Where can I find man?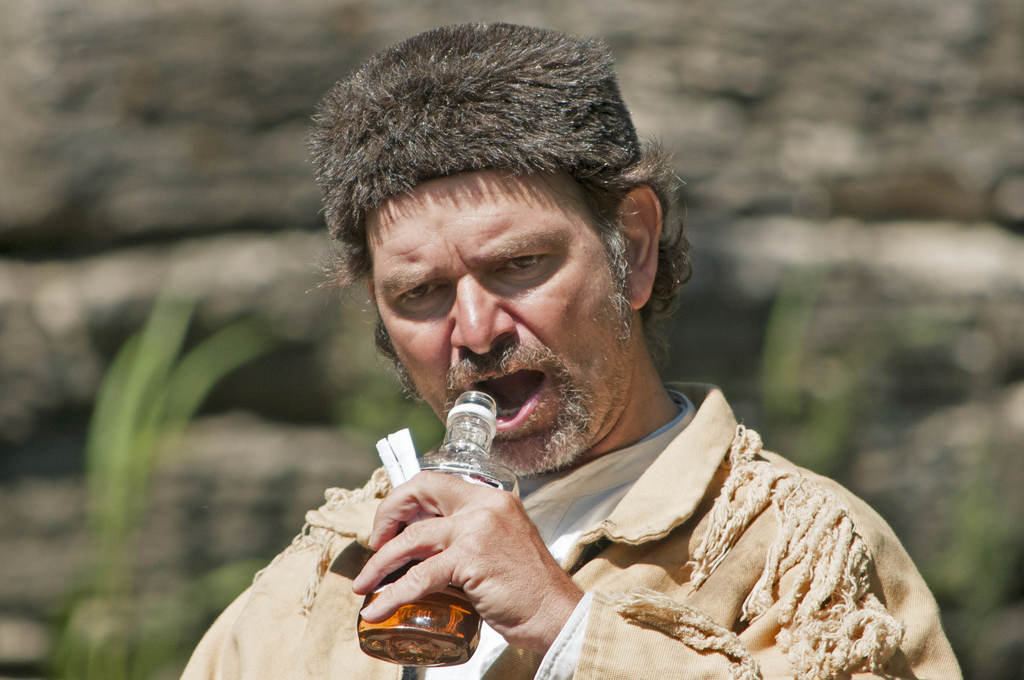
You can find it at (203, 57, 874, 676).
